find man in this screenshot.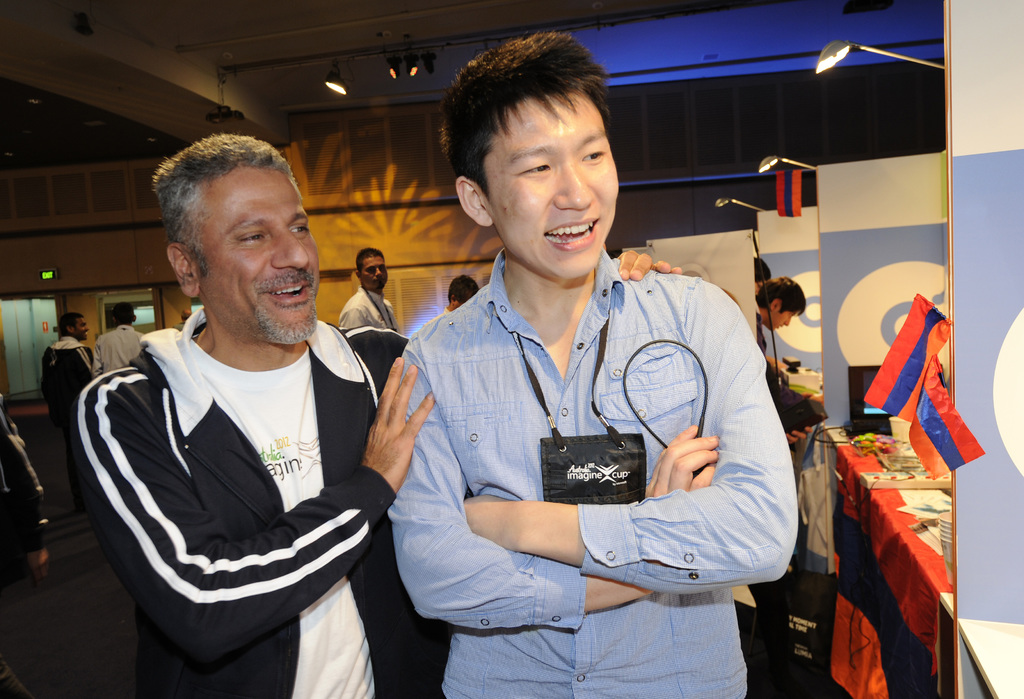
The bounding box for man is (90, 302, 141, 375).
